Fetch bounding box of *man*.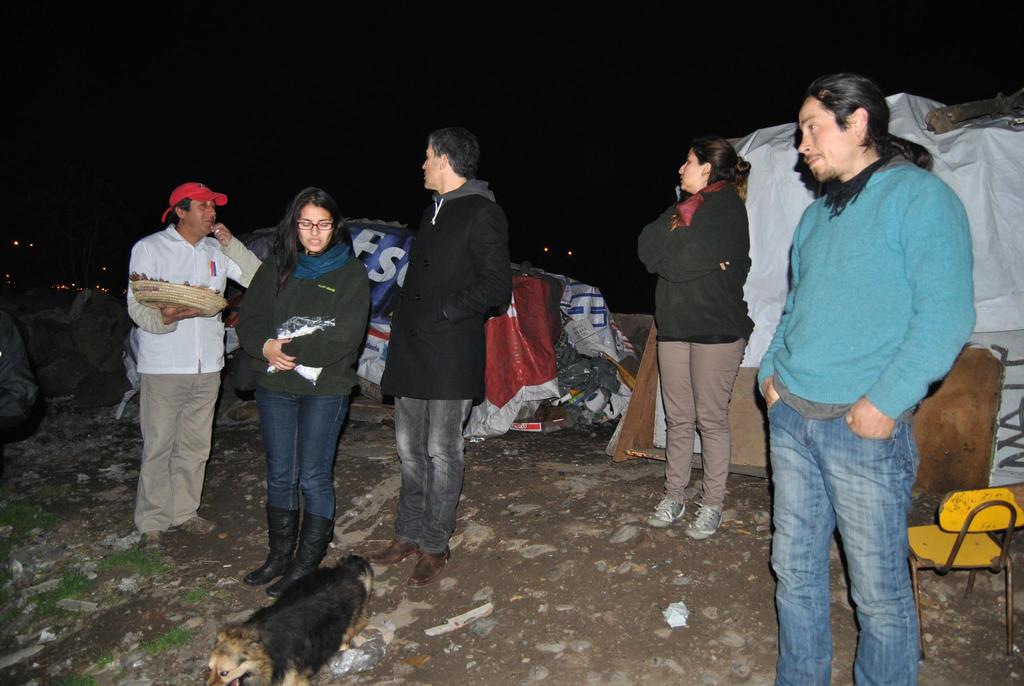
Bbox: <box>372,121,514,589</box>.
